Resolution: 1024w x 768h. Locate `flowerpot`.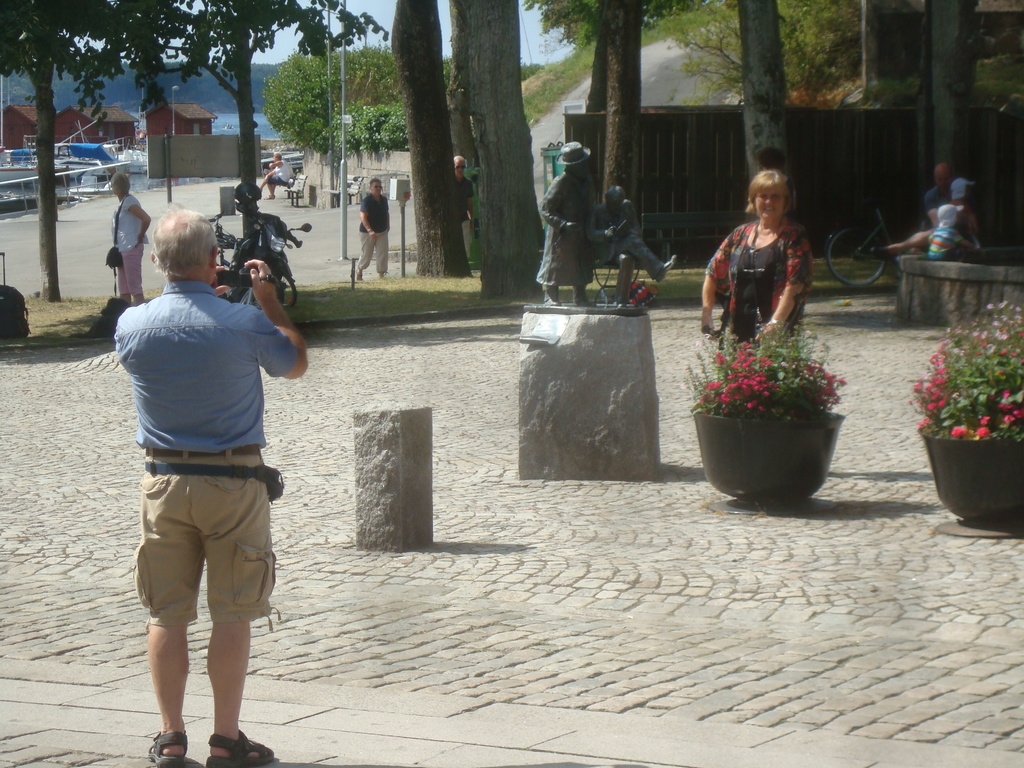
x1=692, y1=409, x2=845, y2=515.
